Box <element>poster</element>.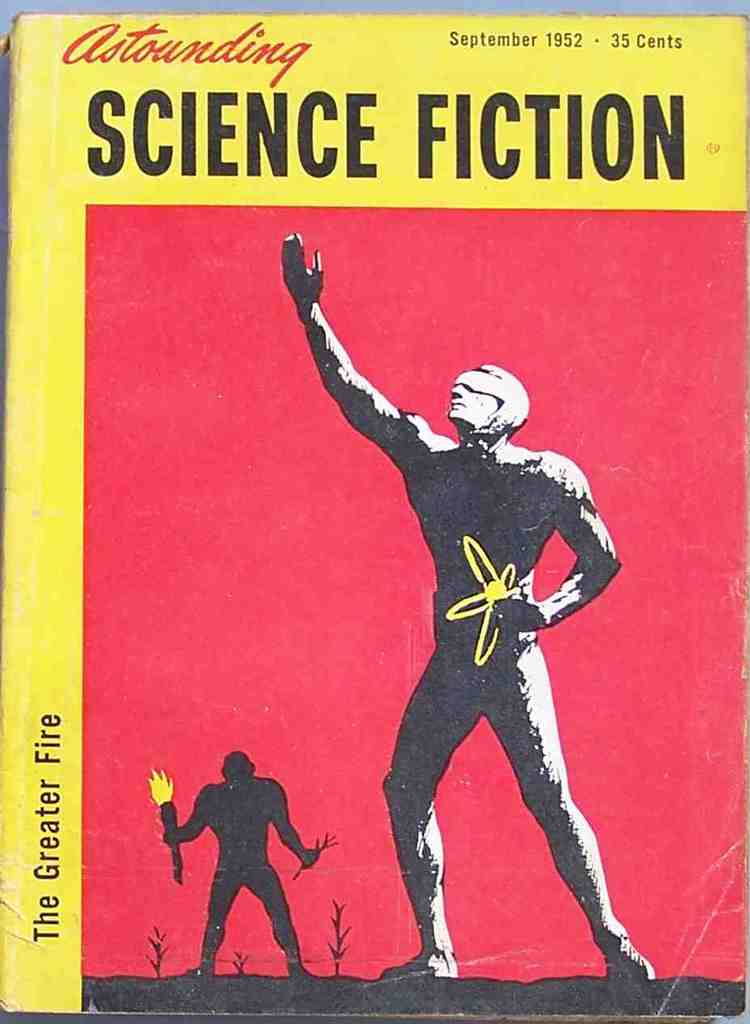
Rect(0, 8, 749, 1019).
